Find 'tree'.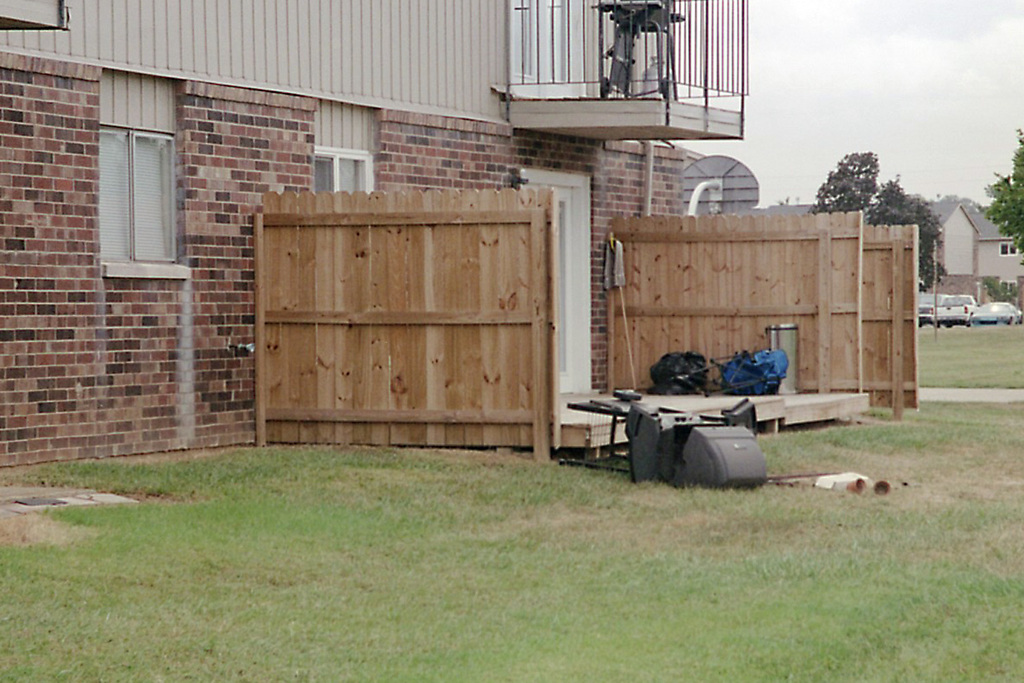
(969,121,1023,261).
